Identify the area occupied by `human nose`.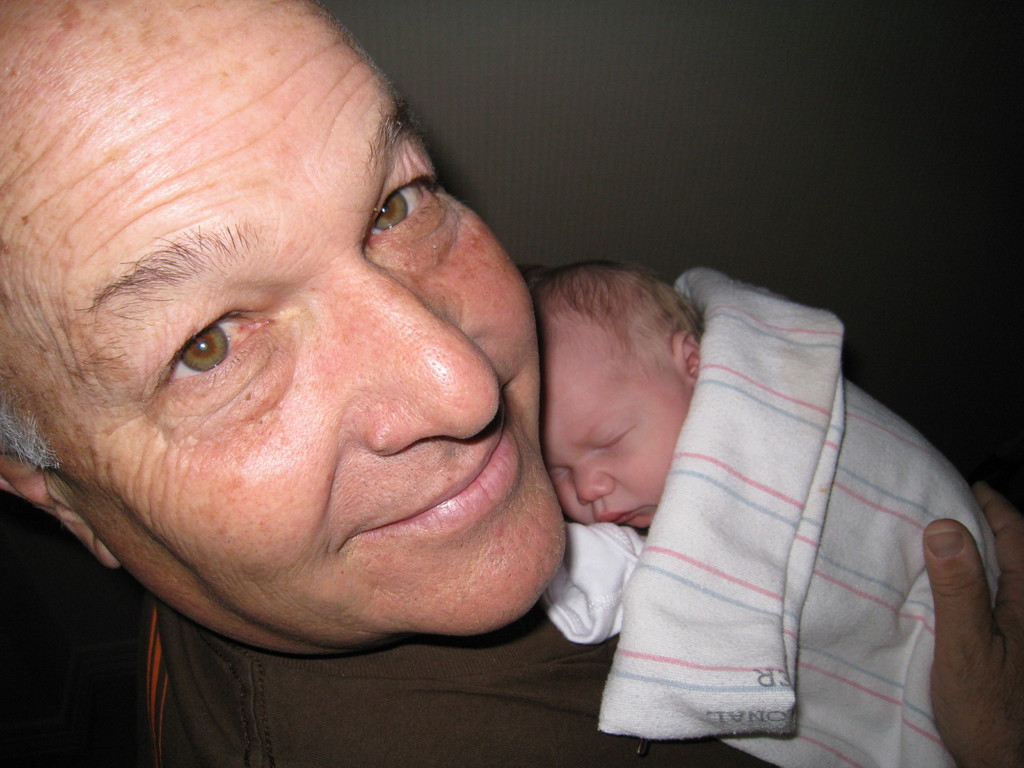
Area: BBox(568, 461, 611, 503).
